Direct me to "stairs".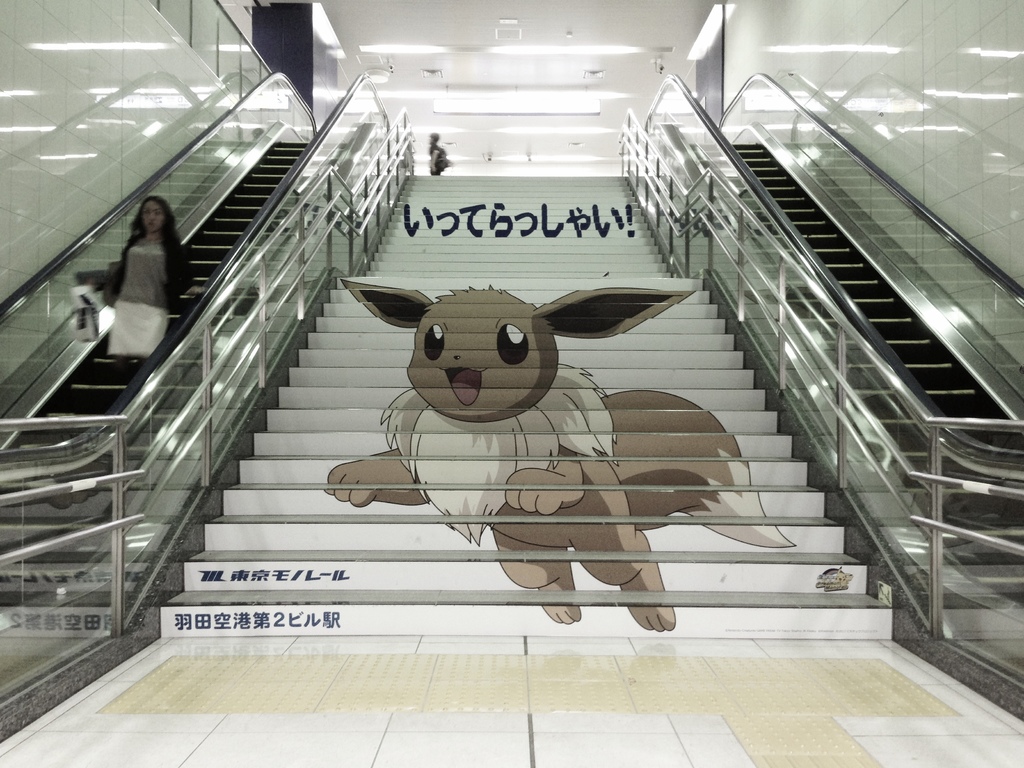
Direction: rect(0, 138, 314, 446).
